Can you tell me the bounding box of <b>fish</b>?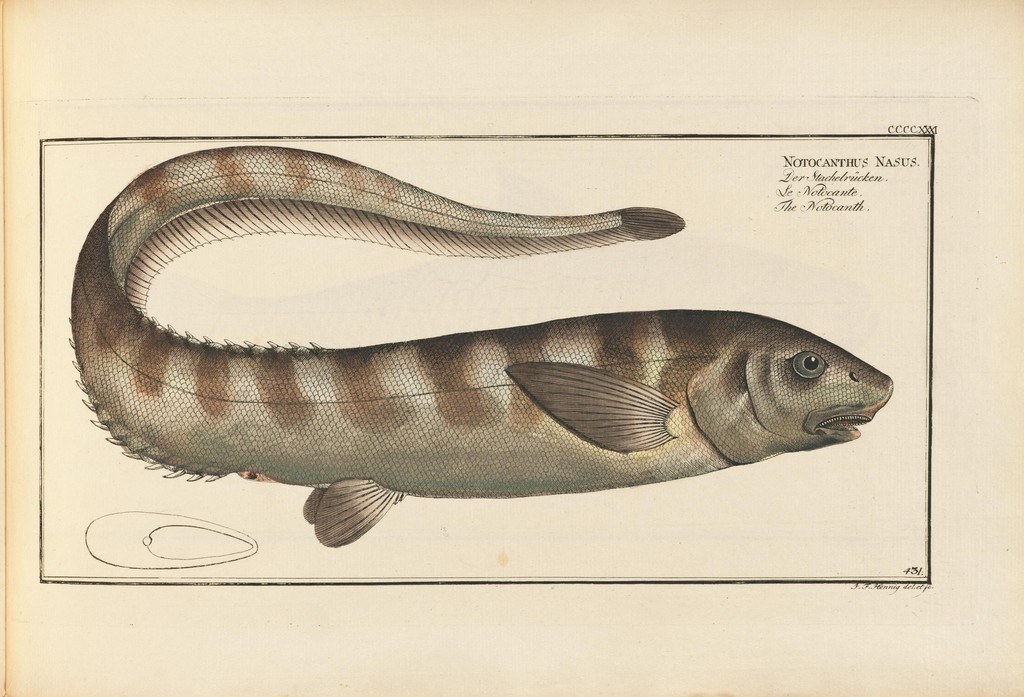
pyautogui.locateOnScreen(89, 147, 915, 533).
